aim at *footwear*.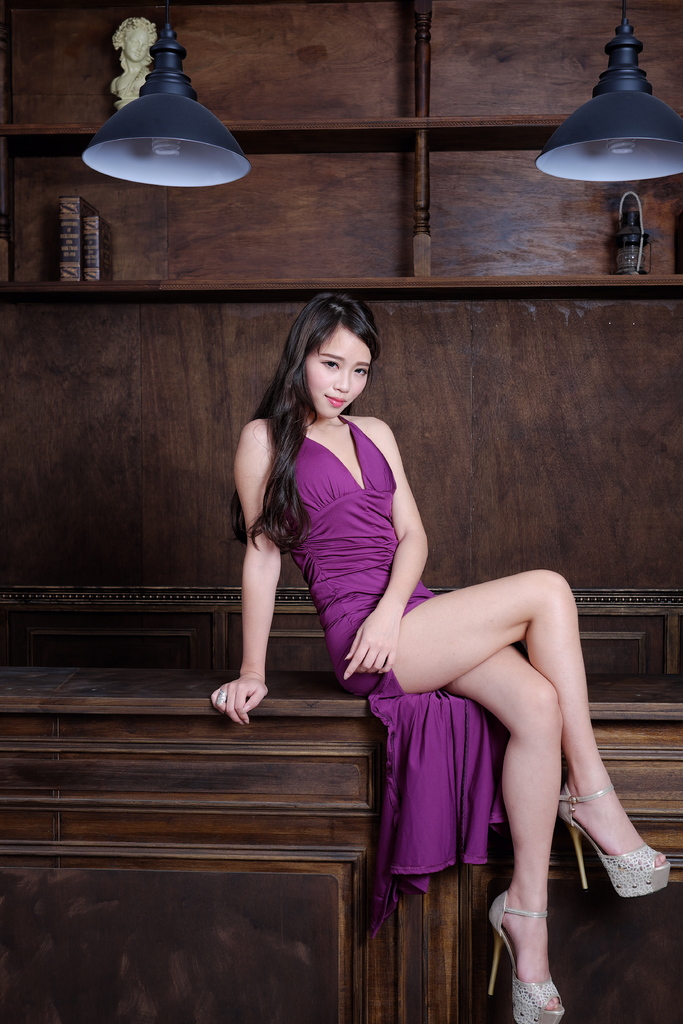
Aimed at [left=562, top=785, right=669, bottom=899].
